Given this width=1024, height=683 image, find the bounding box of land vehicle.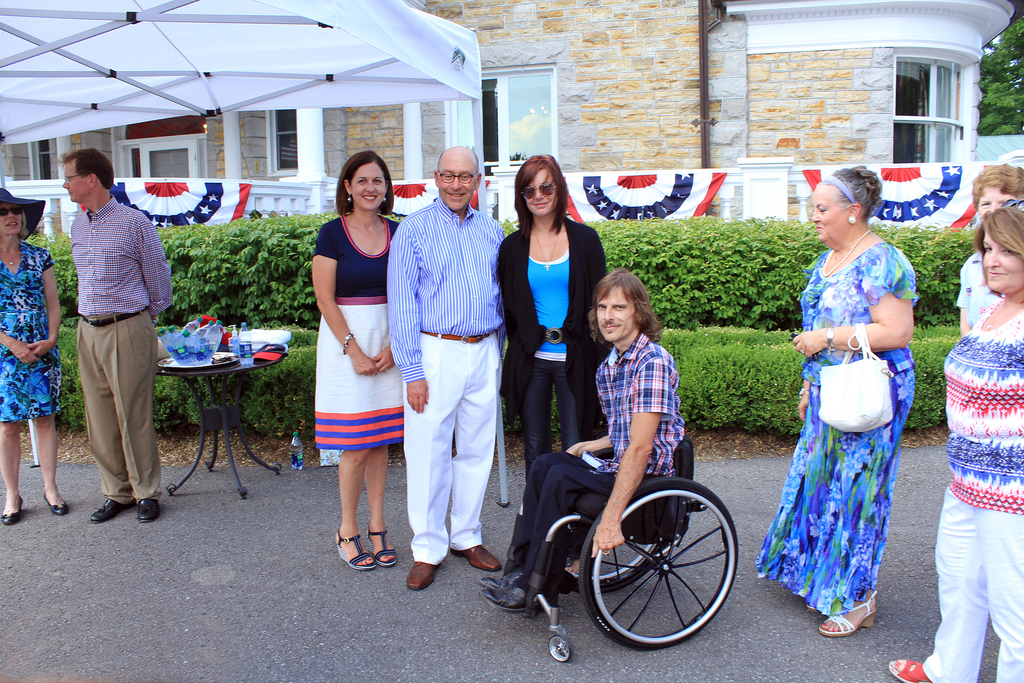
543 432 743 661.
